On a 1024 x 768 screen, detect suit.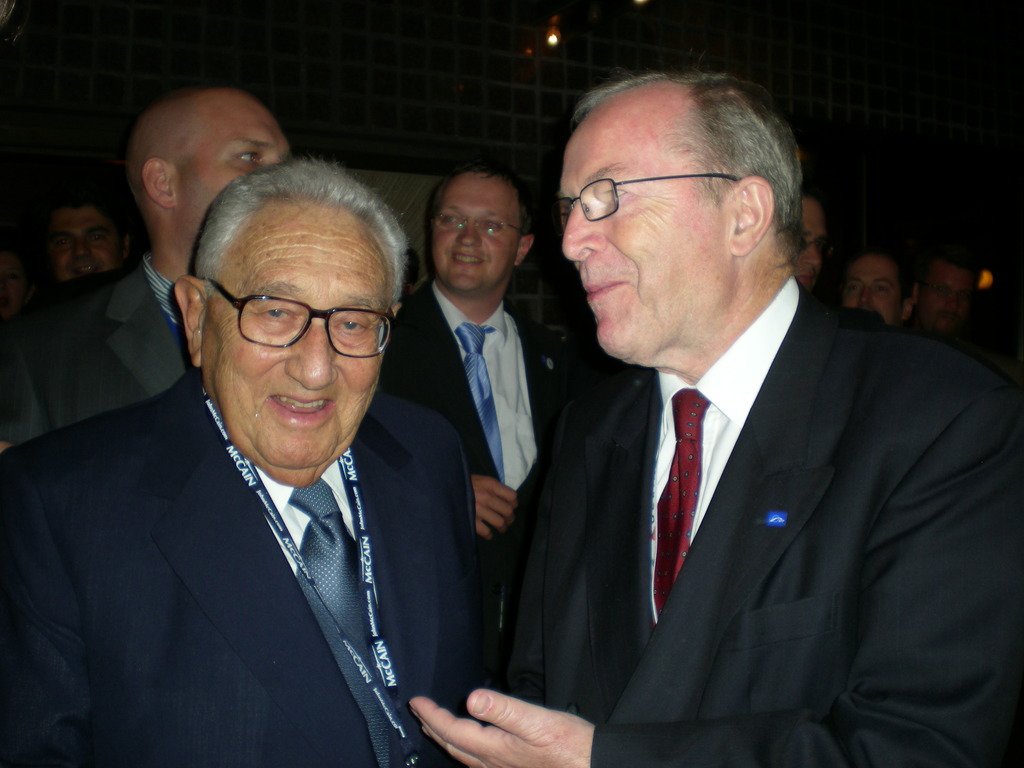
select_region(0, 367, 489, 767).
